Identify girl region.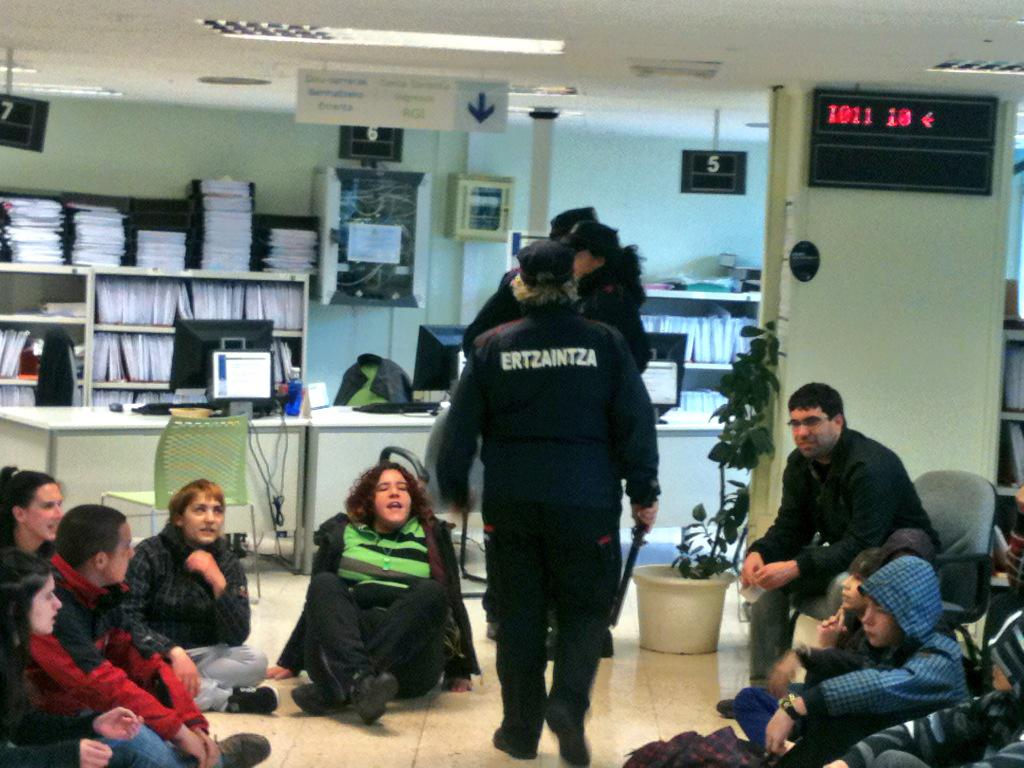
Region: bbox(0, 462, 64, 589).
